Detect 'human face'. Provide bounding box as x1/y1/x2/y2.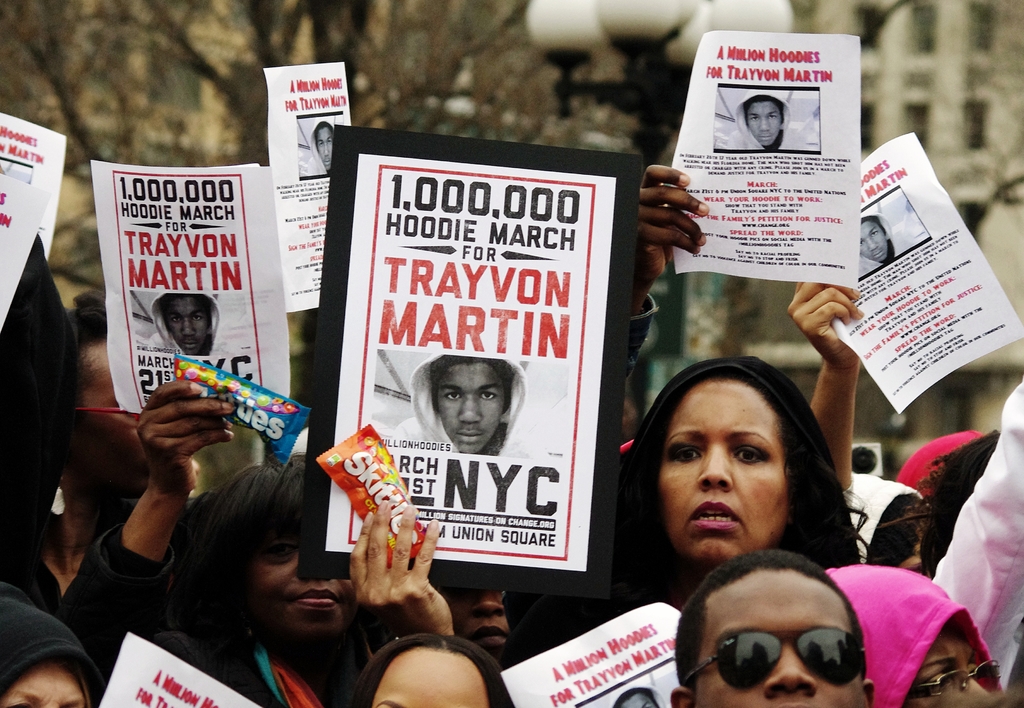
10/666/84/707.
